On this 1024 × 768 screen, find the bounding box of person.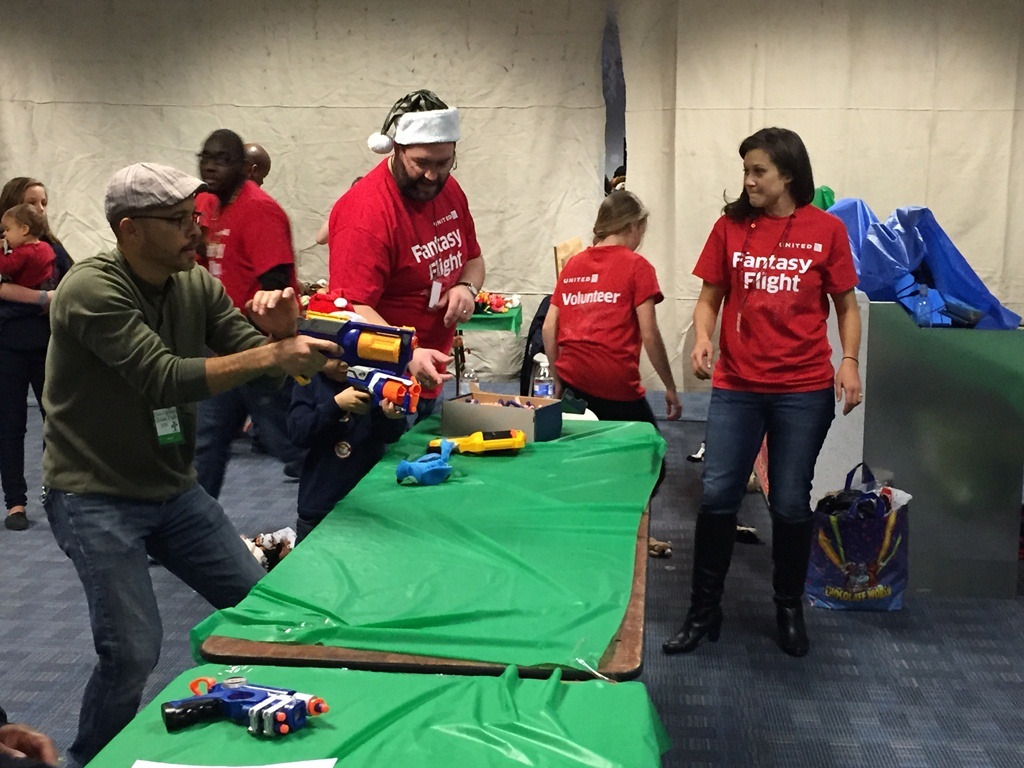
Bounding box: <region>325, 89, 486, 430</region>.
